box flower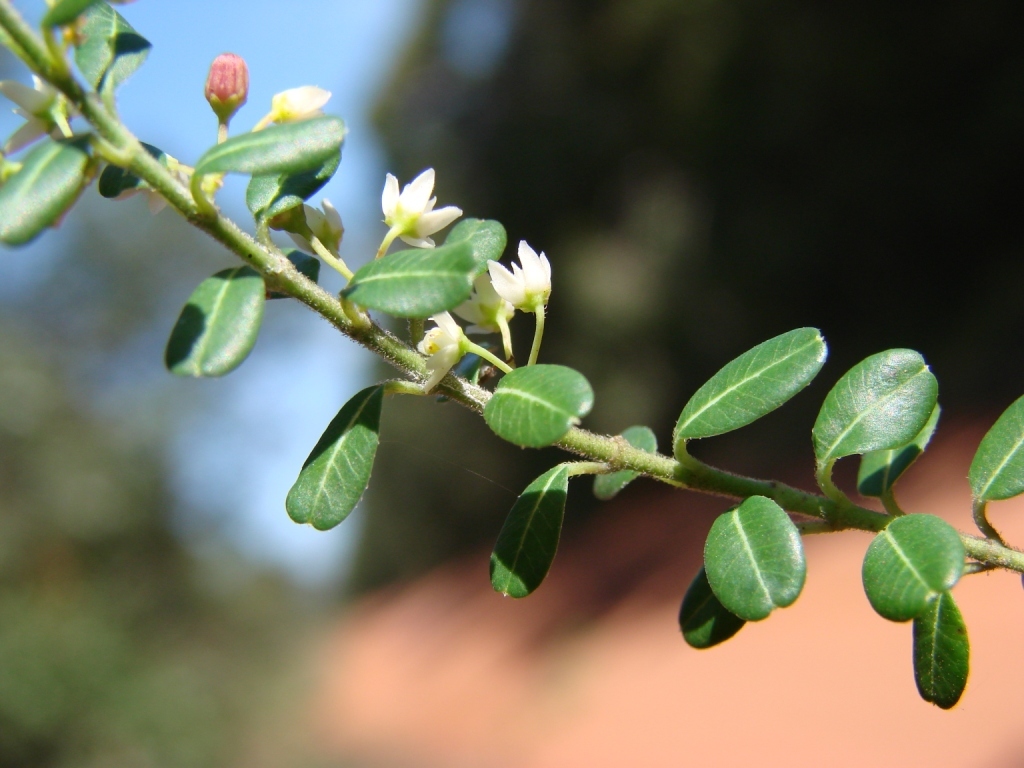
(381,167,464,250)
